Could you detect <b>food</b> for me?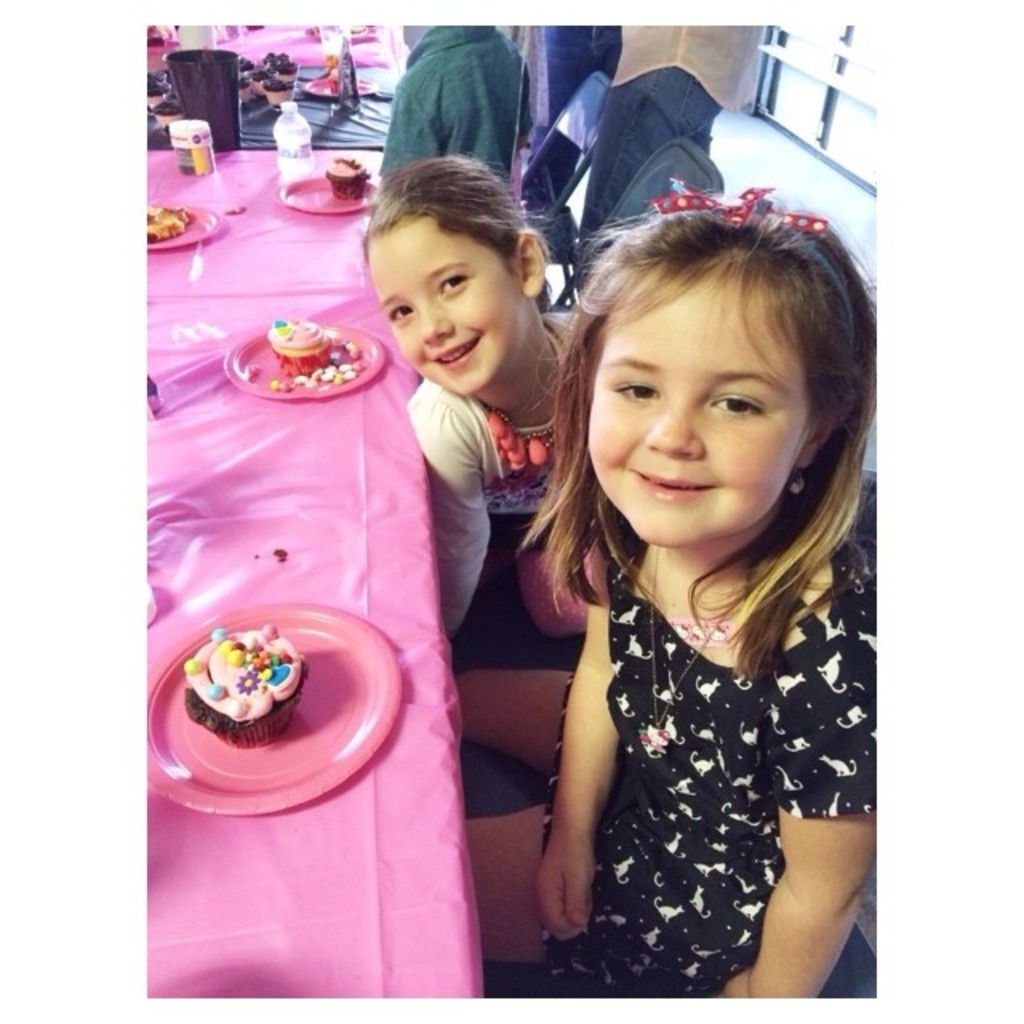
Detection result: (242, 358, 270, 387).
